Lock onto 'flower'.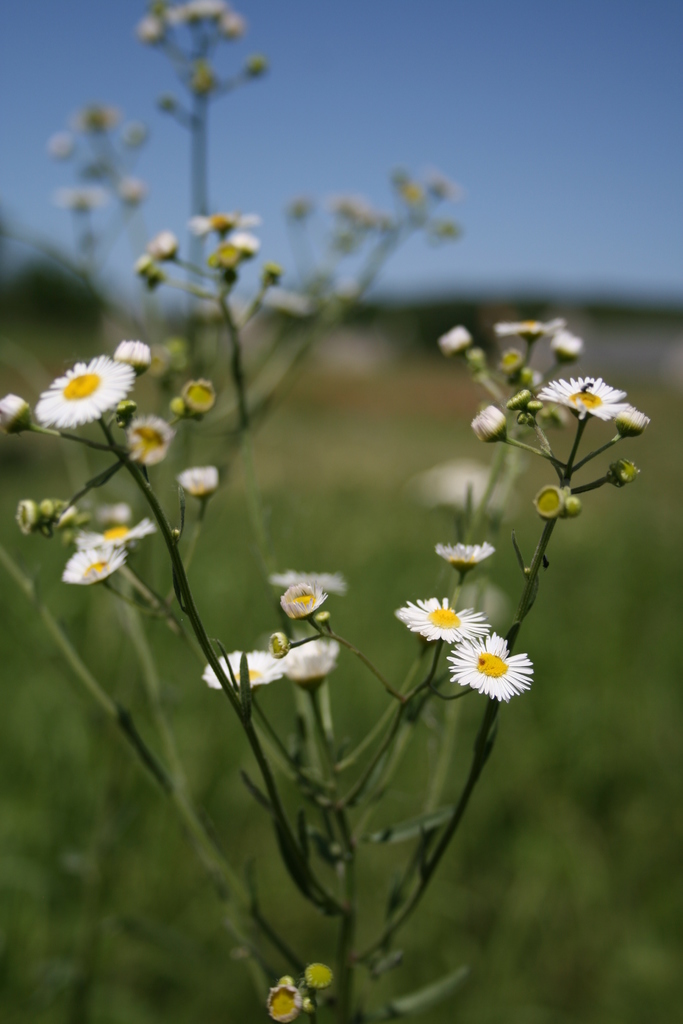
Locked: <bbox>145, 228, 178, 264</bbox>.
